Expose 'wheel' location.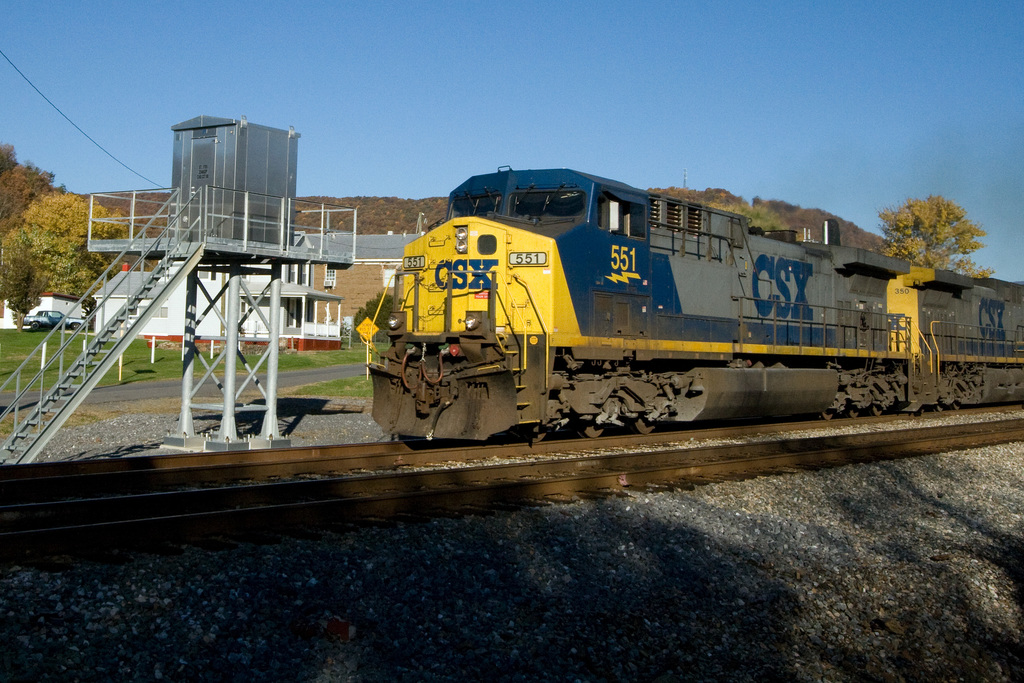
Exposed at 71/322/83/332.
